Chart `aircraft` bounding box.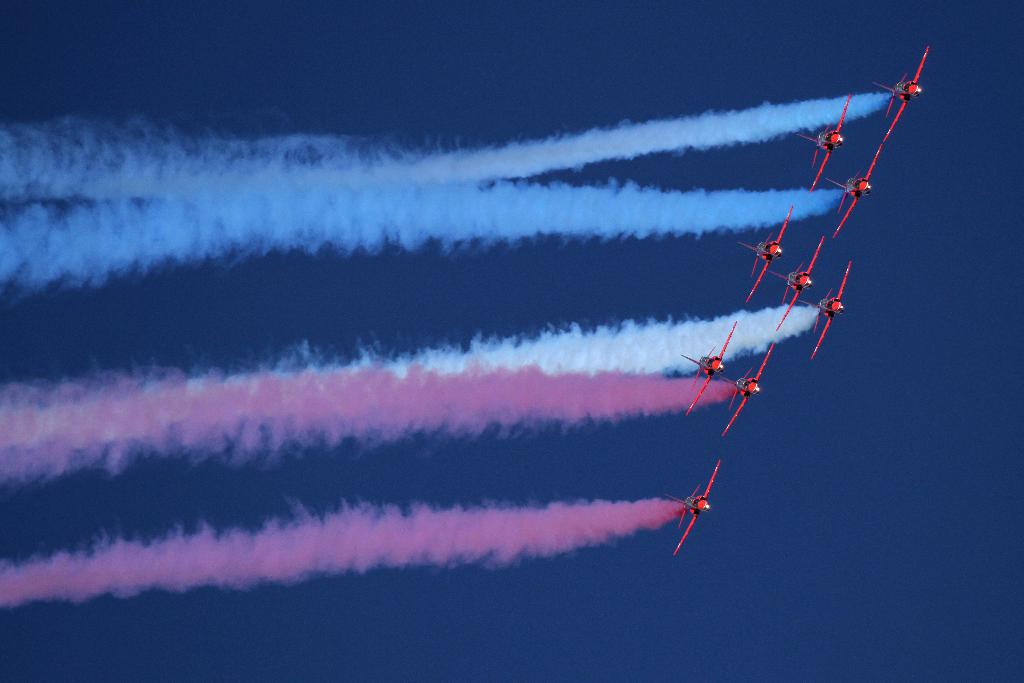
Charted: bbox=(872, 46, 931, 147).
